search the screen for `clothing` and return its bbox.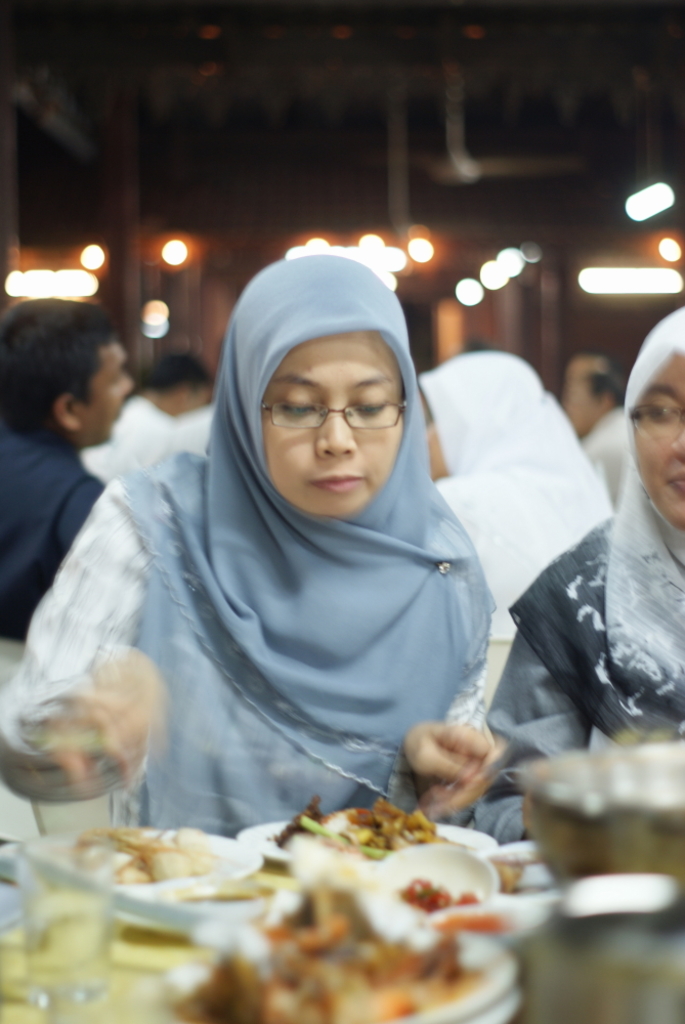
Found: locate(0, 419, 117, 632).
